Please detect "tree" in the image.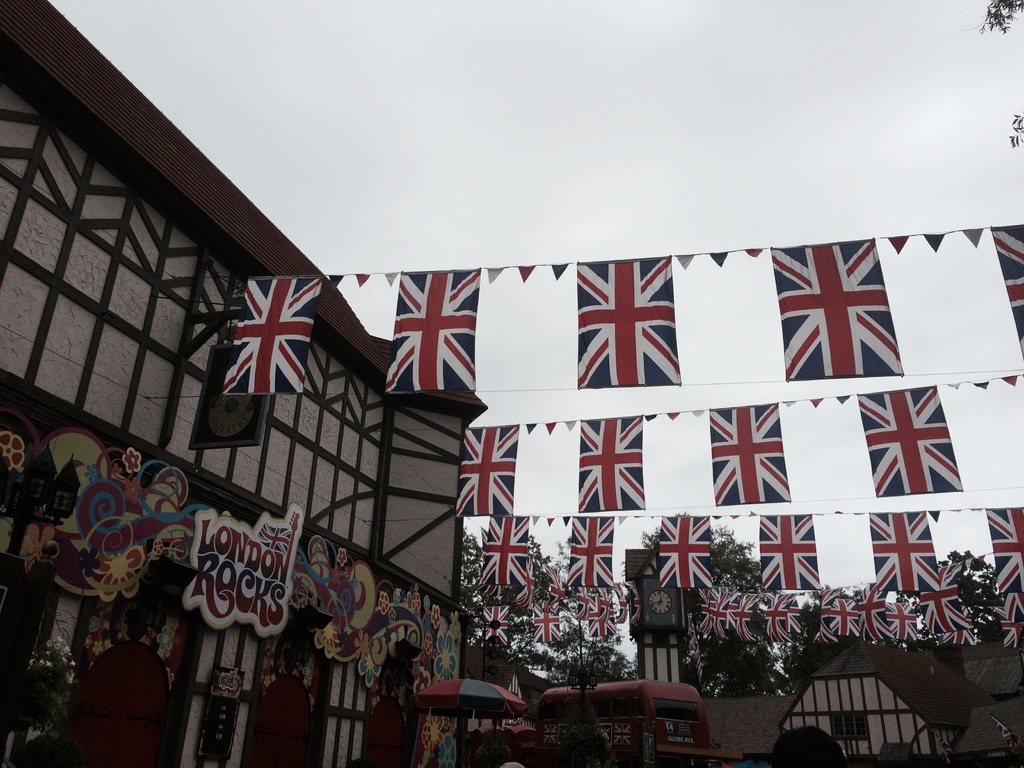
534/546/632/691.
